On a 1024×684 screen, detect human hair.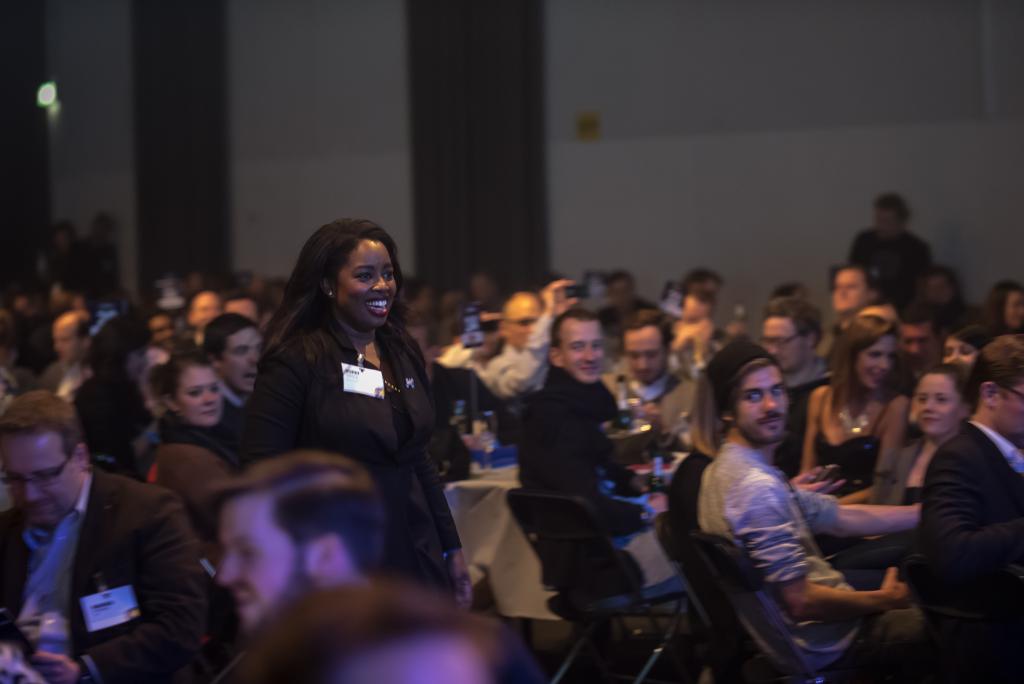
0 388 87 466.
